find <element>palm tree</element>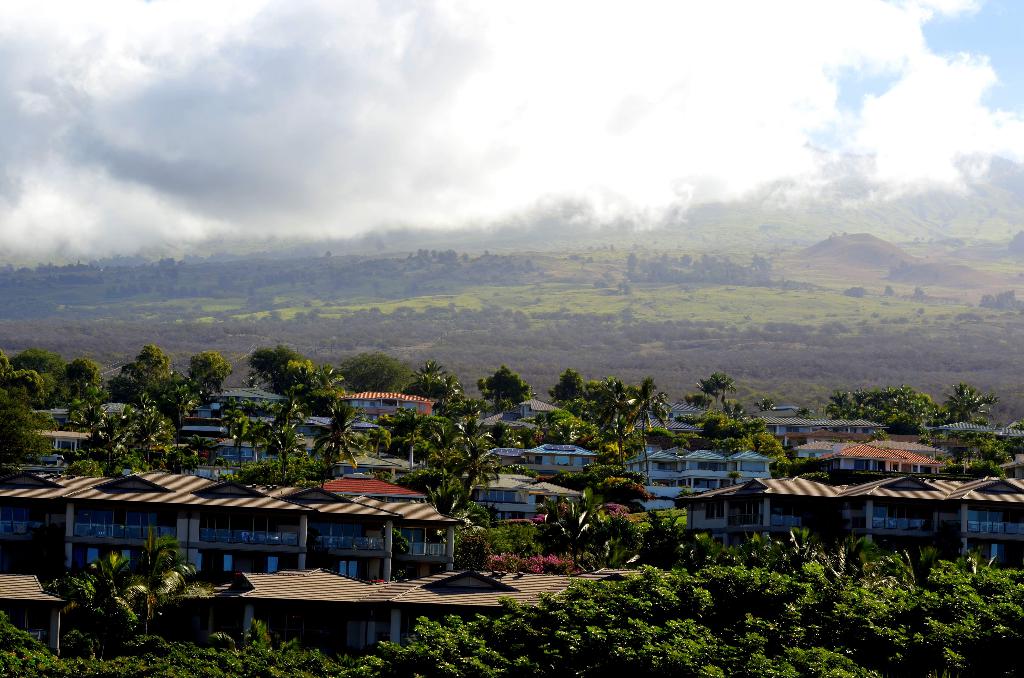
[left=823, top=531, right=897, bottom=606]
